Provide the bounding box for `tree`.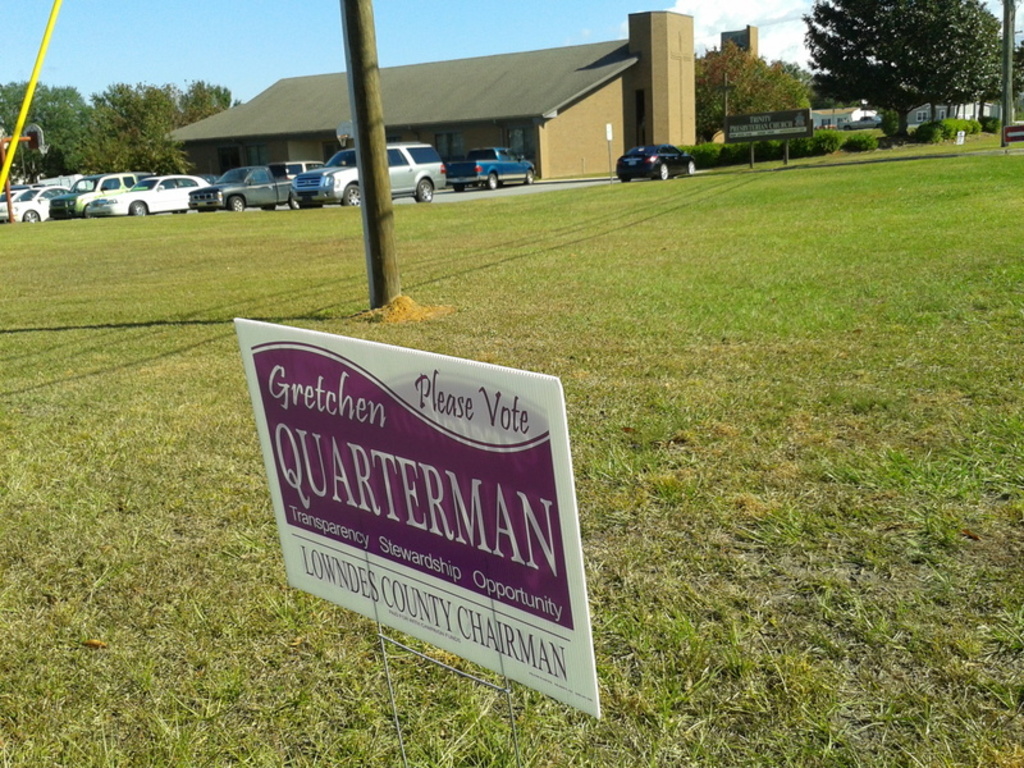
[922, 0, 986, 134].
